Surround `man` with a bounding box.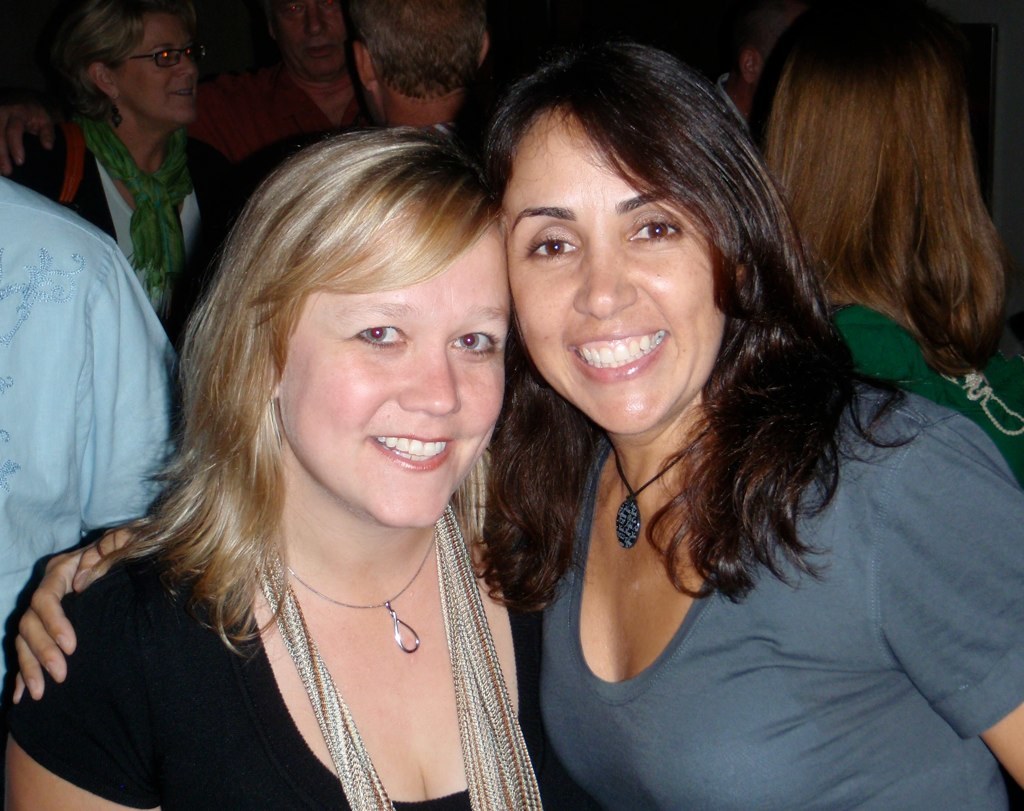
locate(0, 164, 194, 684).
